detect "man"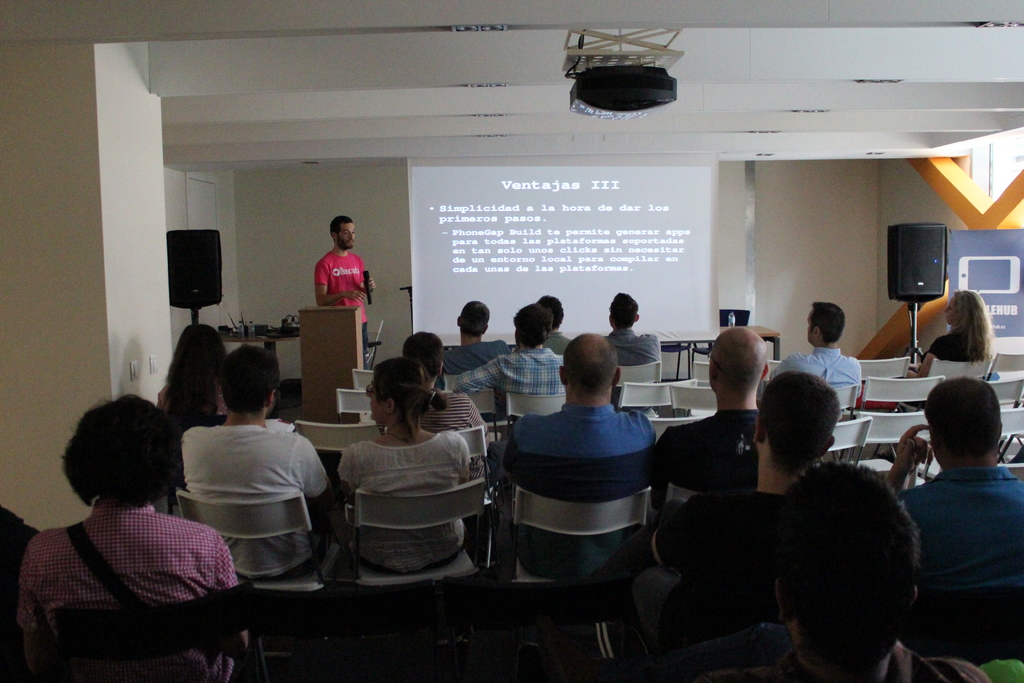
bbox=(444, 299, 509, 373)
